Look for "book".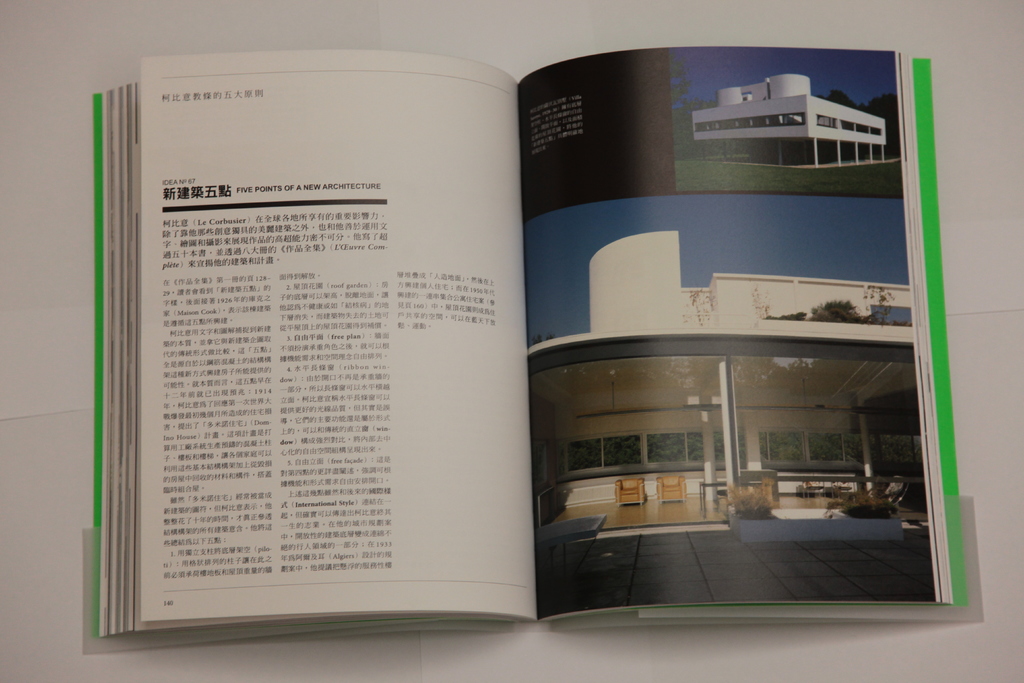
Found: select_region(73, 47, 972, 641).
